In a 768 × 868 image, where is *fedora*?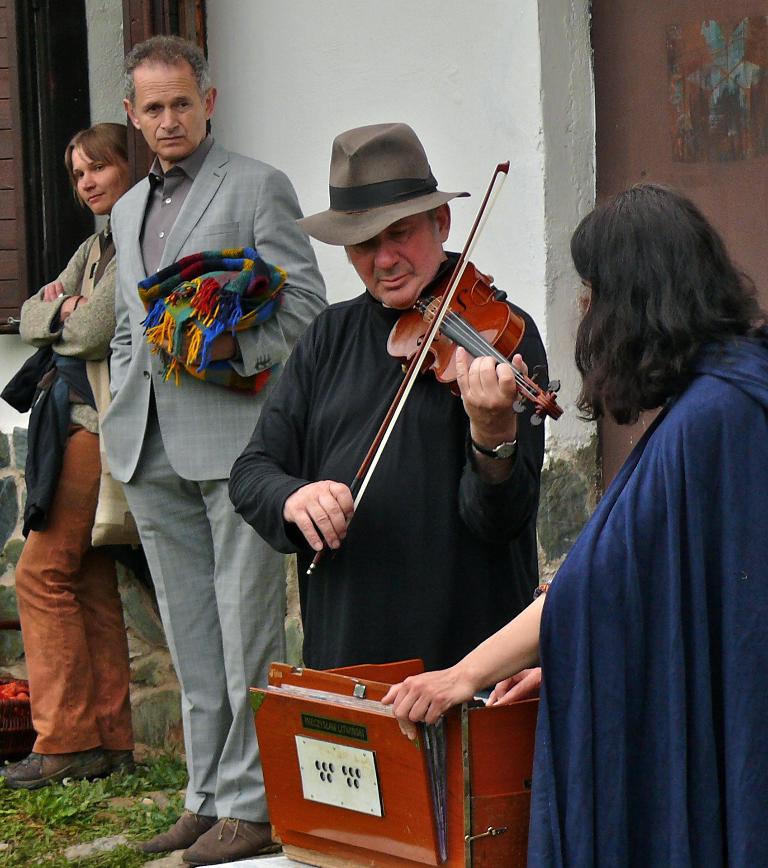
301:118:474:254.
